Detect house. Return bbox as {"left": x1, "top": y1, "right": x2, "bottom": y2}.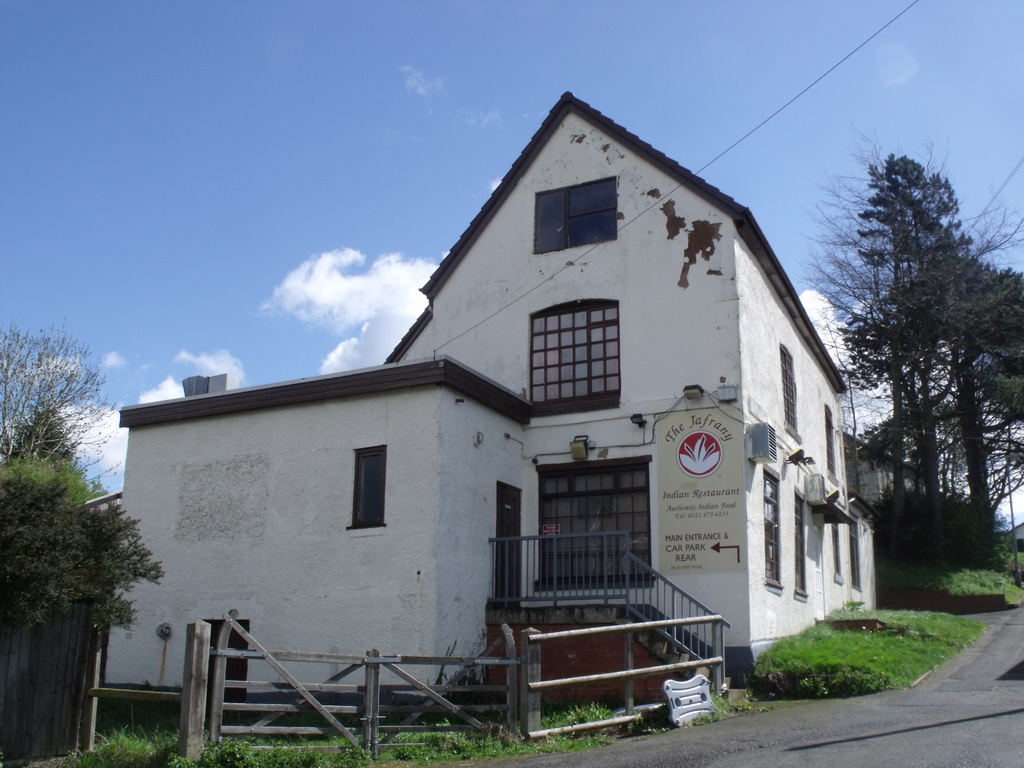
{"left": 93, "top": 86, "right": 879, "bottom": 749}.
